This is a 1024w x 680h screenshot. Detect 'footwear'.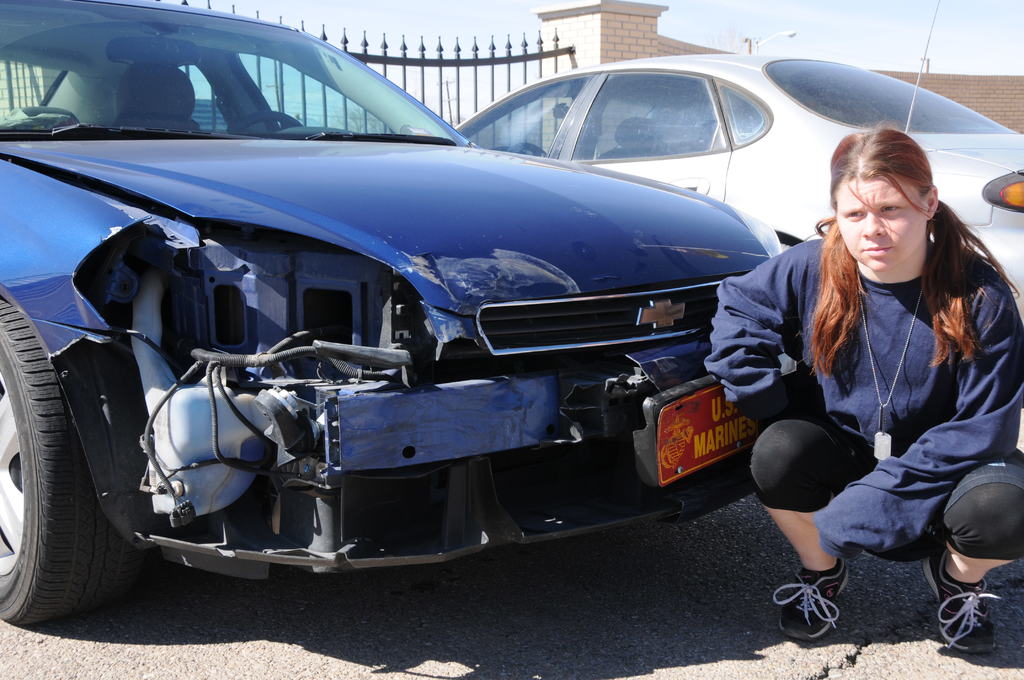
(768,551,860,639).
